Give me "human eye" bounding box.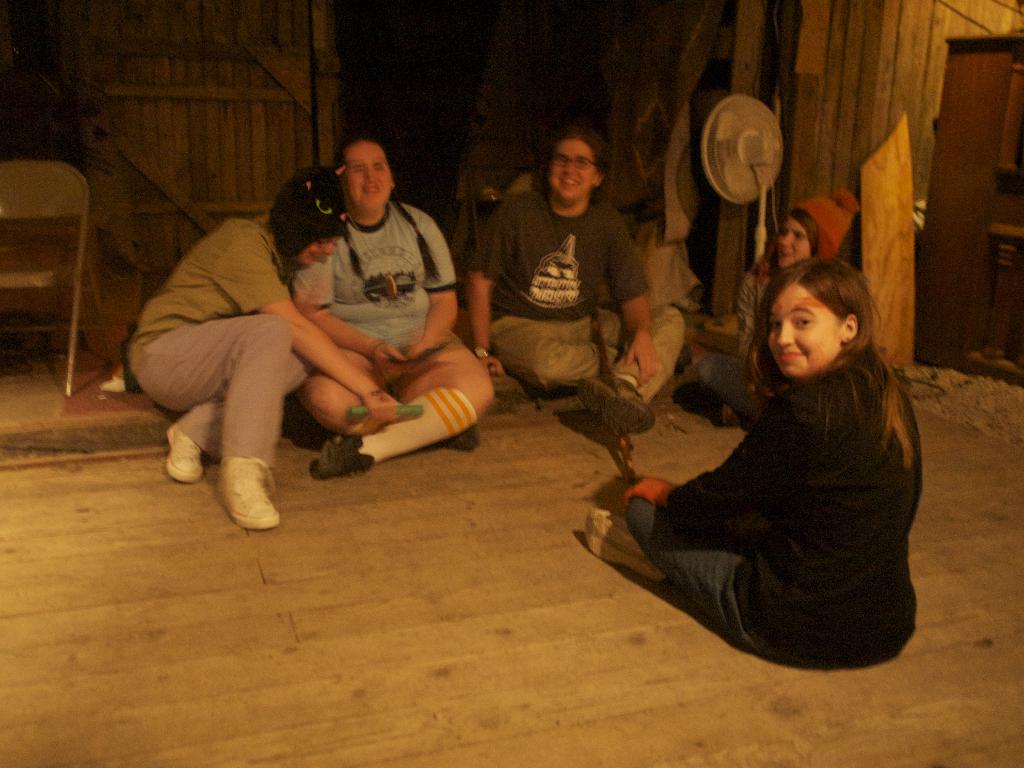
[555,157,566,163].
